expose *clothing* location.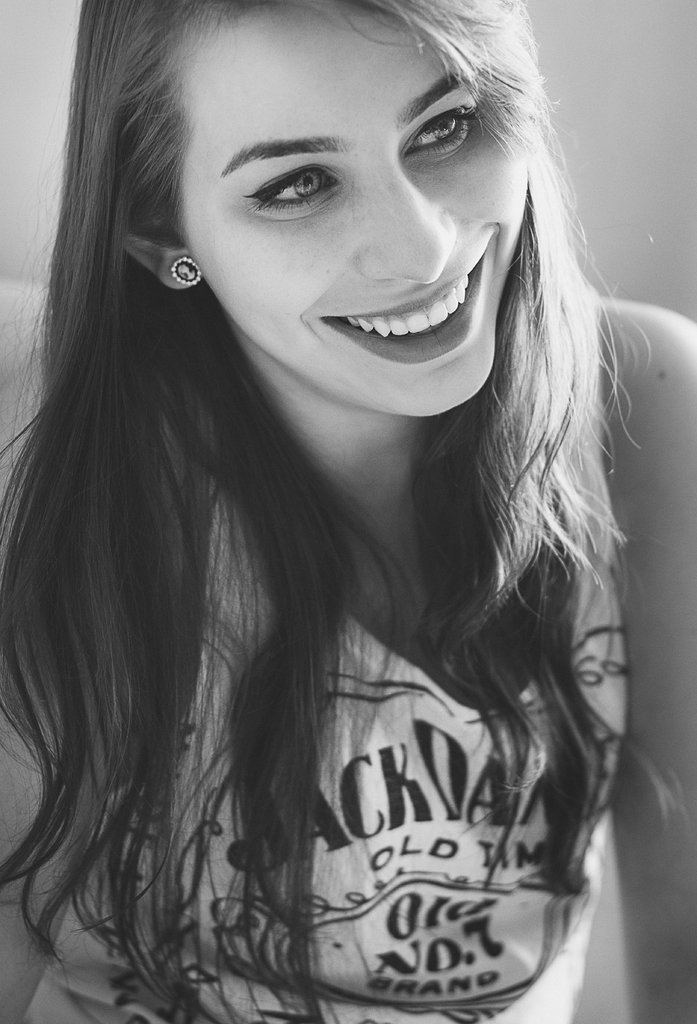
Exposed at <box>0,224,675,988</box>.
